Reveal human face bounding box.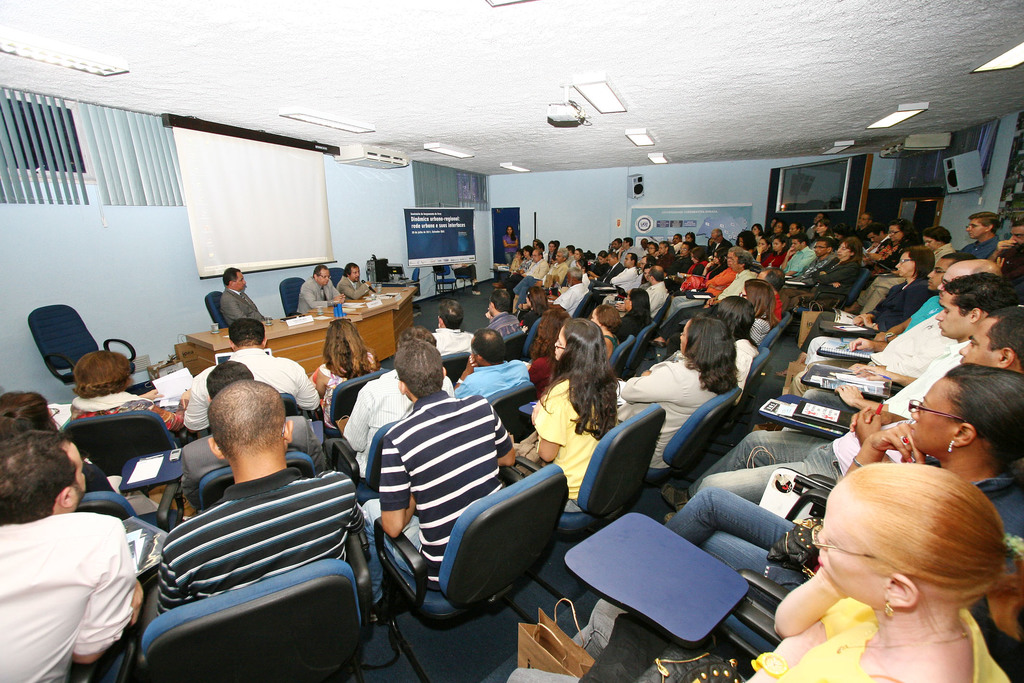
Revealed: bbox=[724, 254, 732, 271].
